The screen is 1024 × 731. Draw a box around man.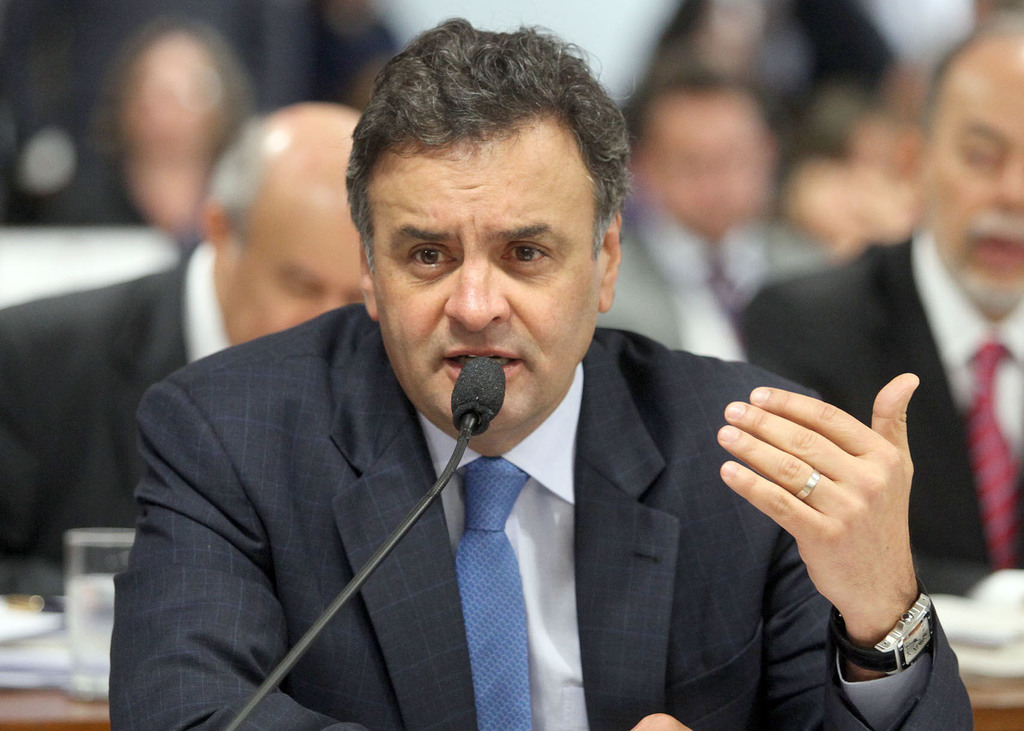
[599, 76, 805, 390].
